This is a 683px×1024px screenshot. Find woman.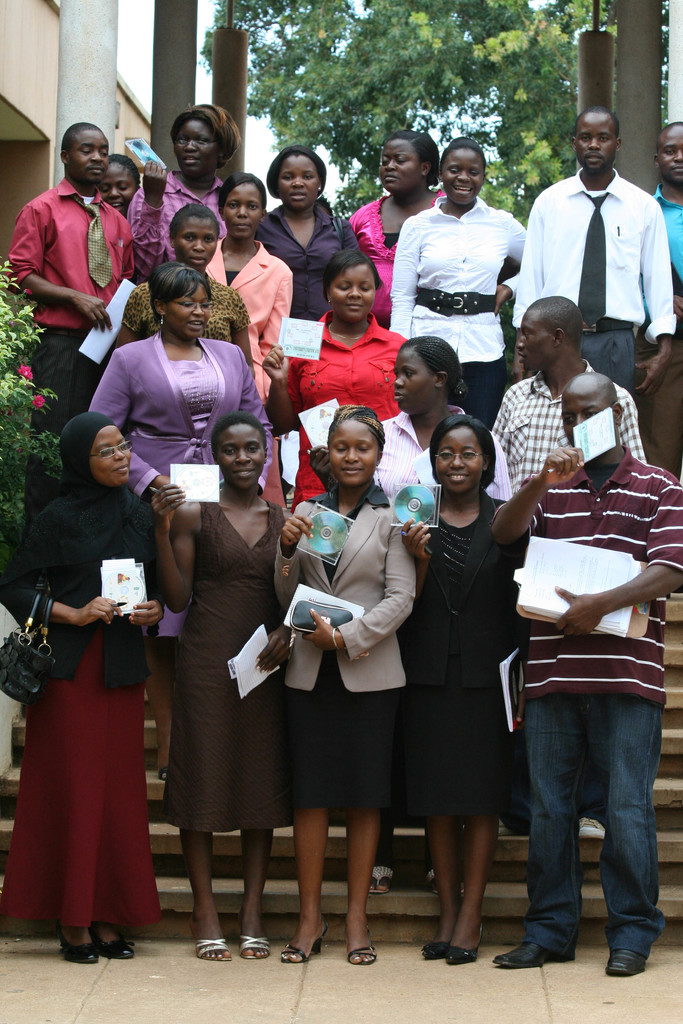
Bounding box: BBox(10, 409, 169, 973).
